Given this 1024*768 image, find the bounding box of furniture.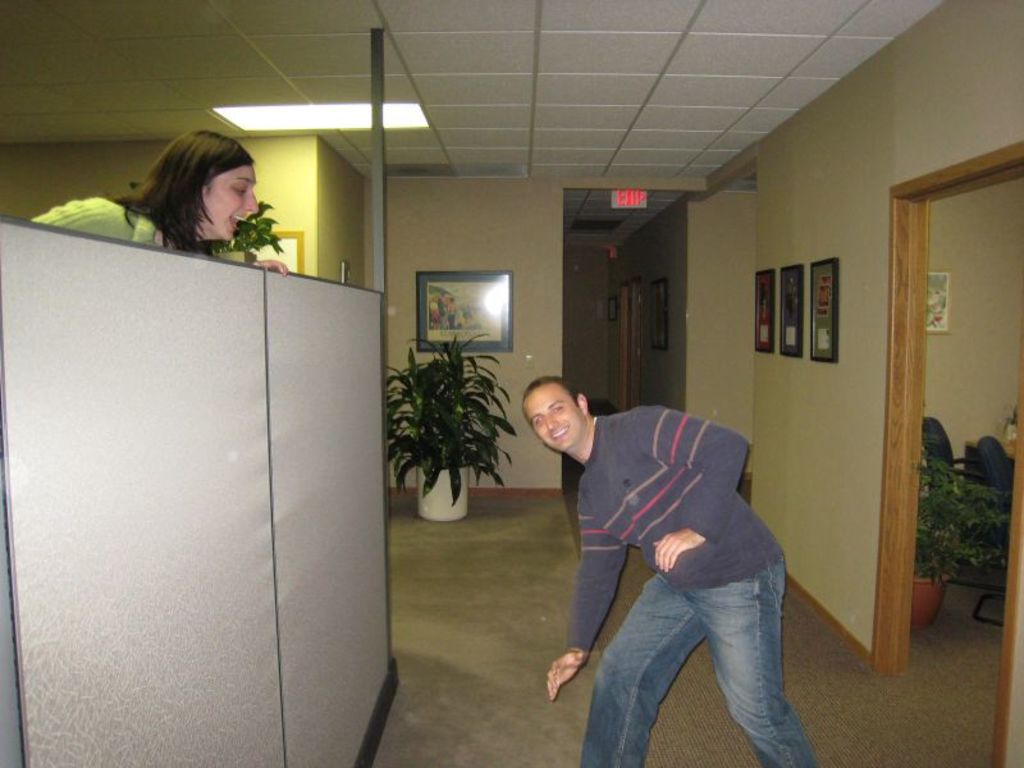
bbox(925, 417, 977, 585).
